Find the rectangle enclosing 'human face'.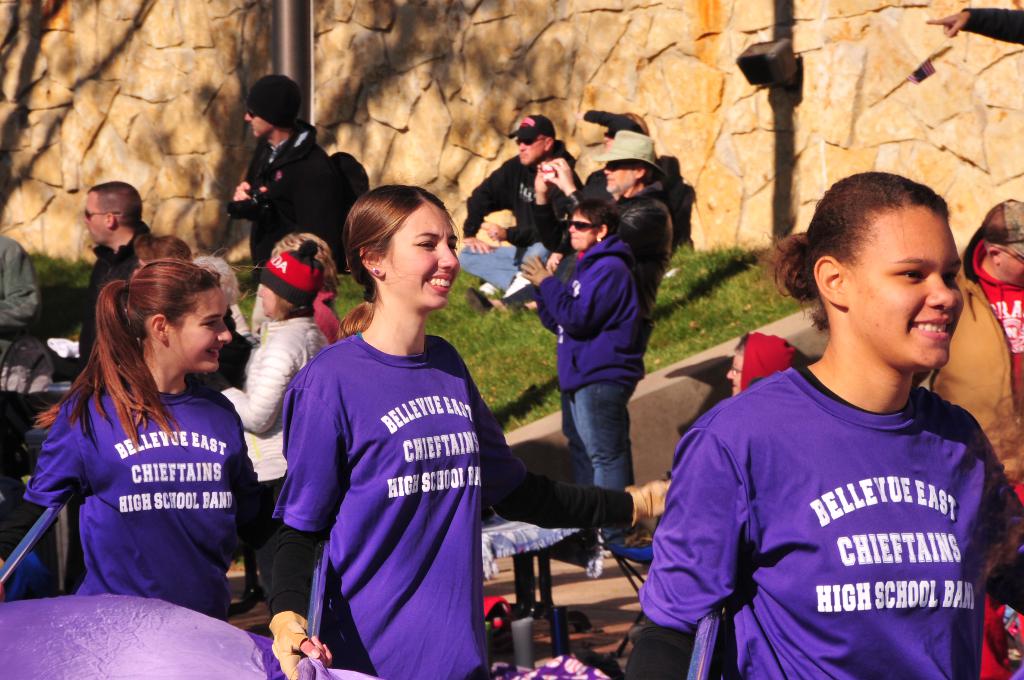
x1=175, y1=287, x2=230, y2=373.
